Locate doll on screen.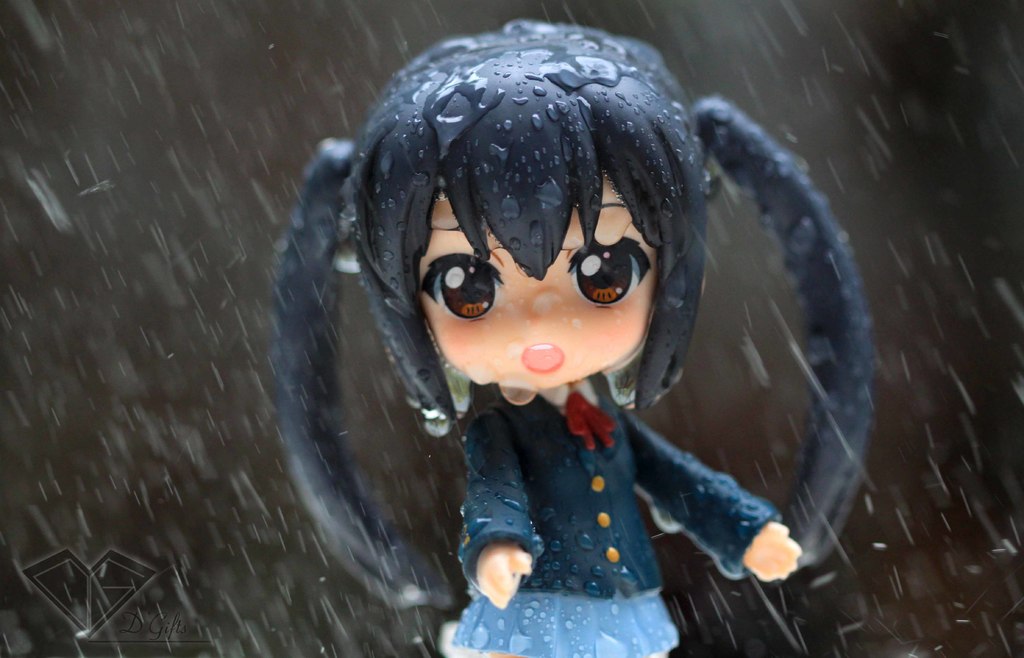
On screen at region(277, 13, 872, 657).
